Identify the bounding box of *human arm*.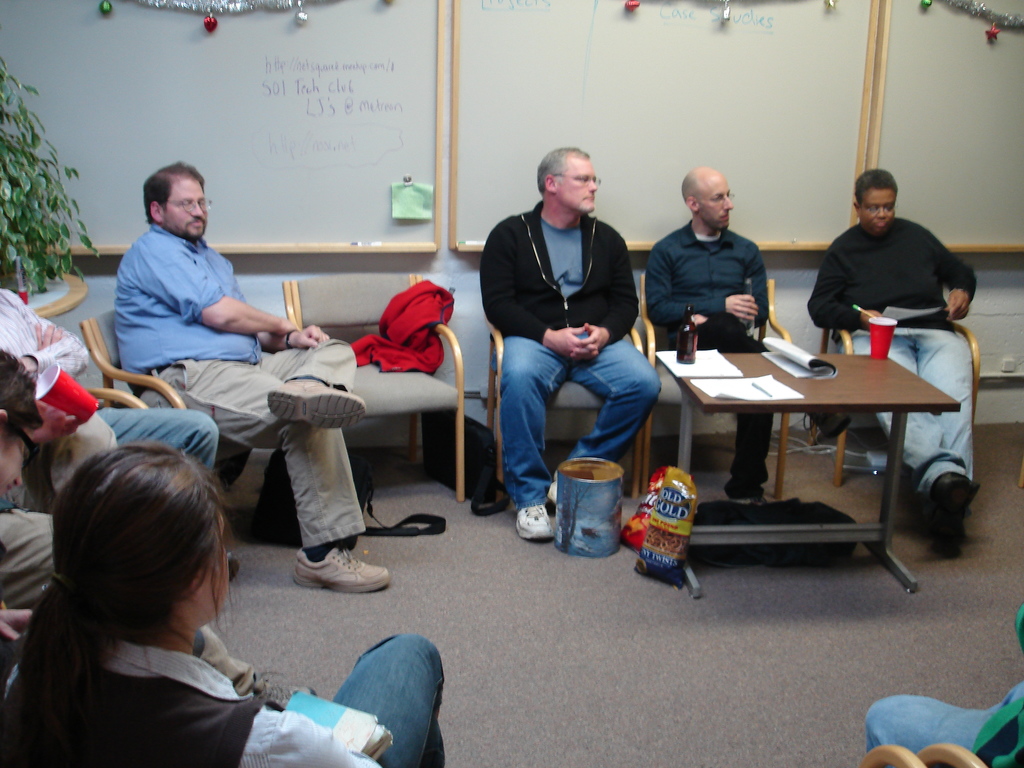
(x1=4, y1=300, x2=97, y2=389).
